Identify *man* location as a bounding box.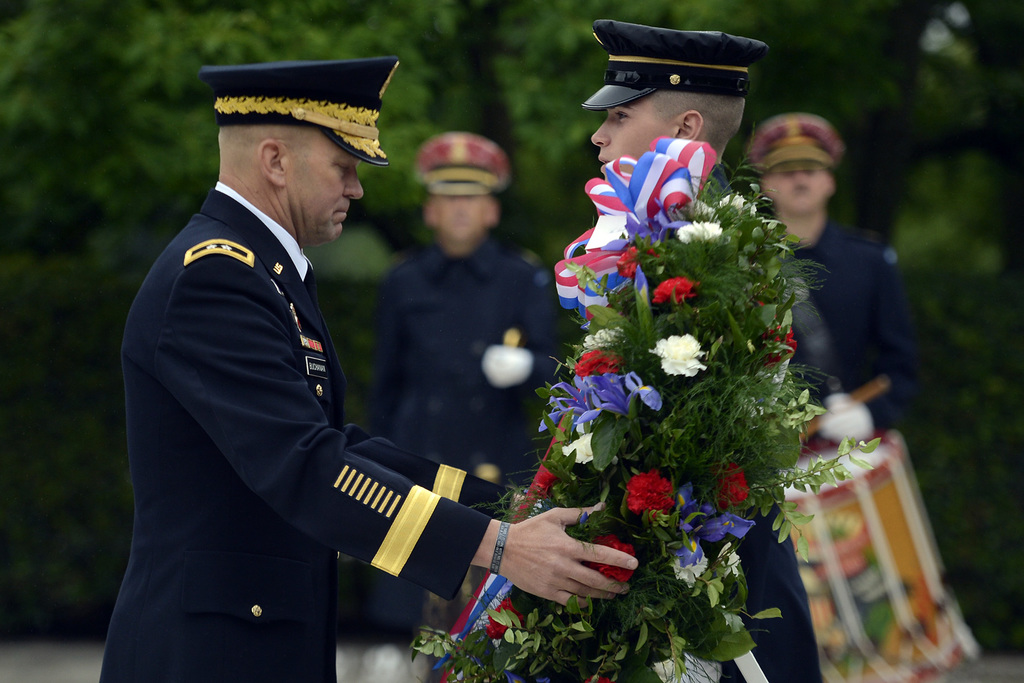
Rect(545, 21, 824, 682).
